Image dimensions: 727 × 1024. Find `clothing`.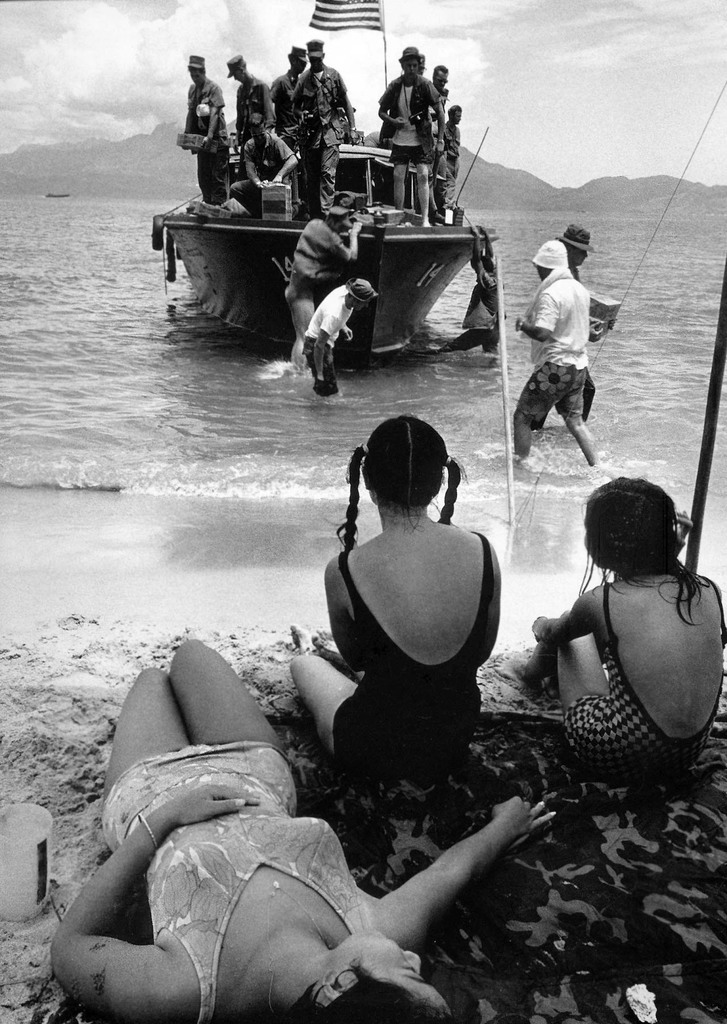
446:264:505:360.
